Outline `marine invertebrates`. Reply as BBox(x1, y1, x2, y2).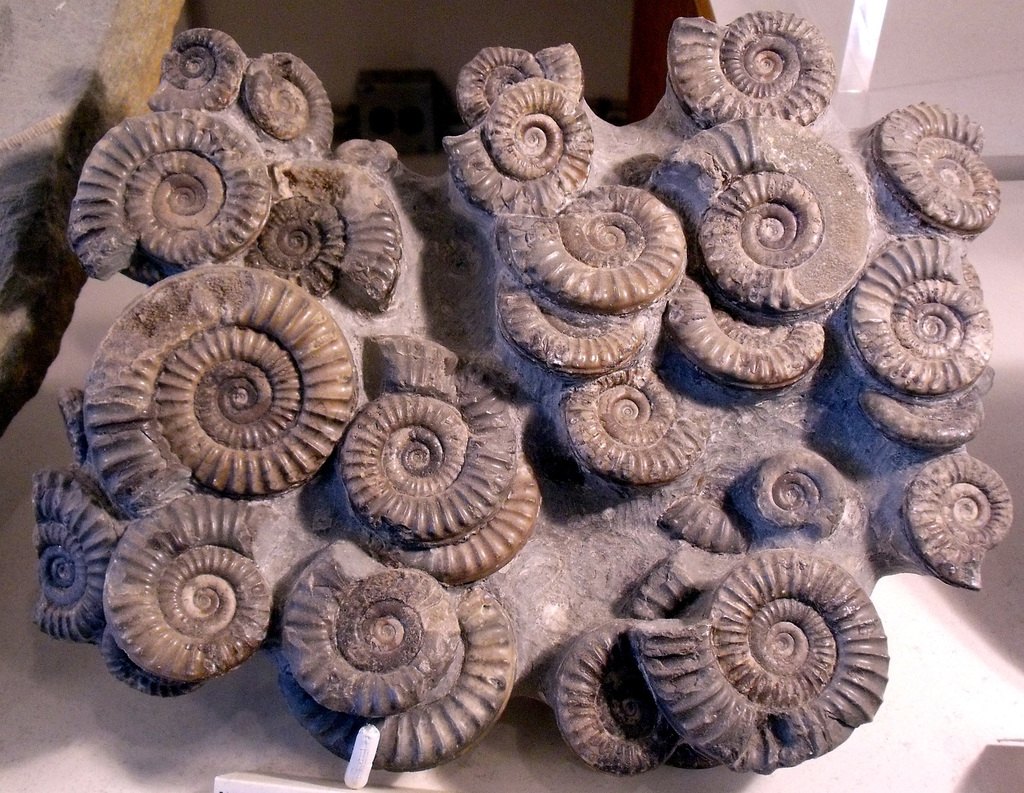
BBox(737, 442, 851, 552).
